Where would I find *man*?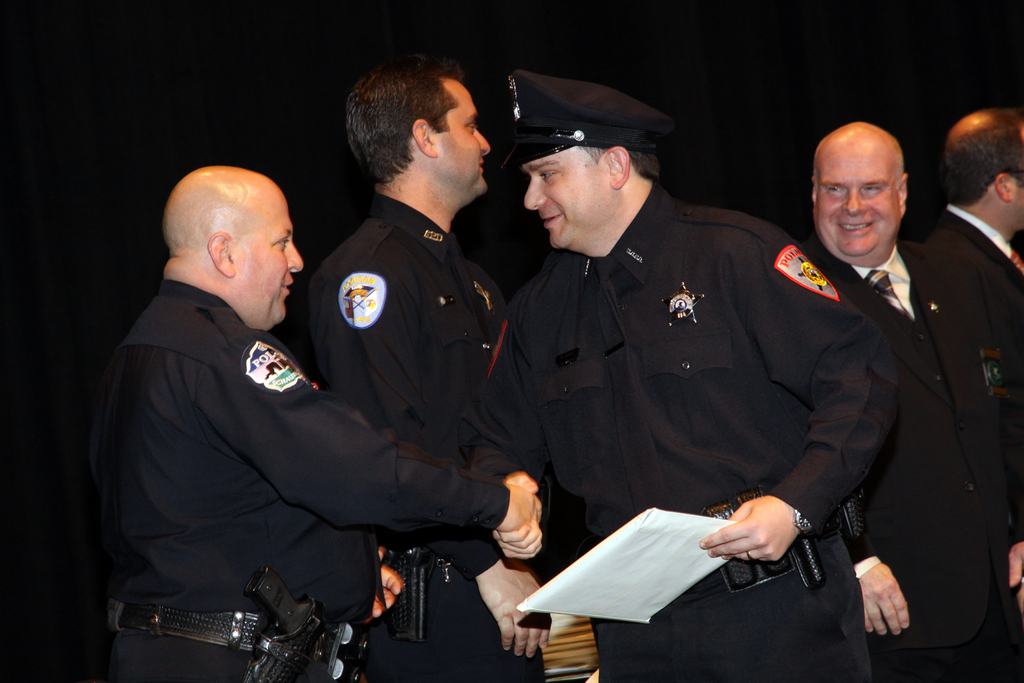
At Rect(916, 108, 1023, 340).
